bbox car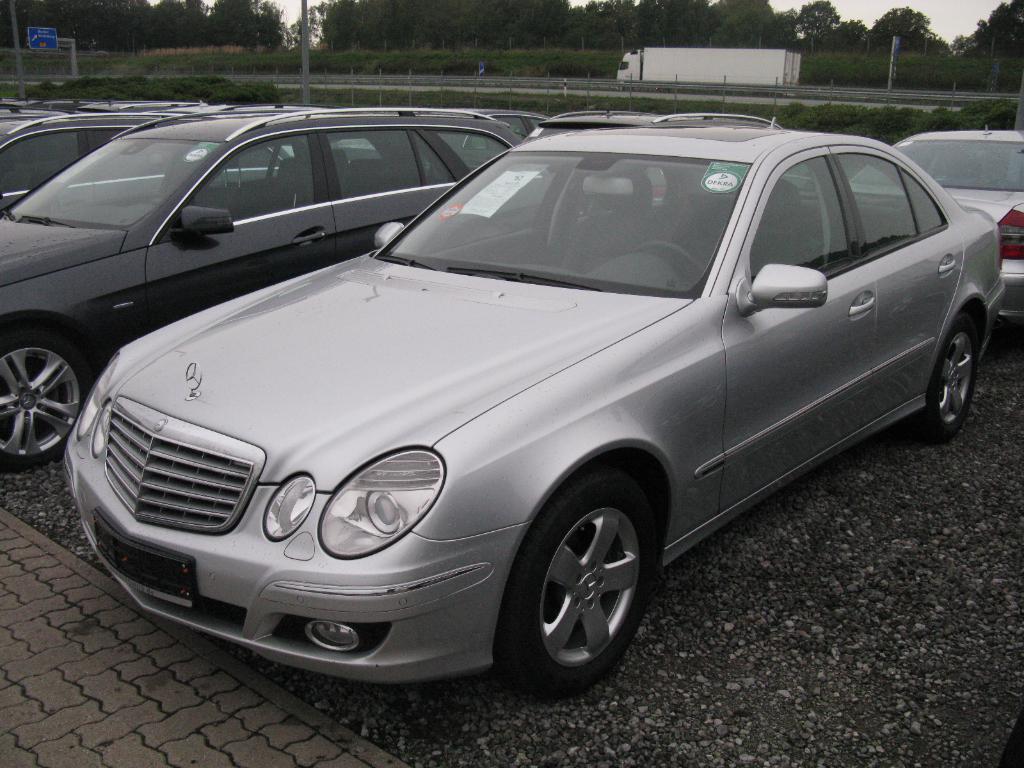
pyautogui.locateOnScreen(871, 120, 1022, 328)
